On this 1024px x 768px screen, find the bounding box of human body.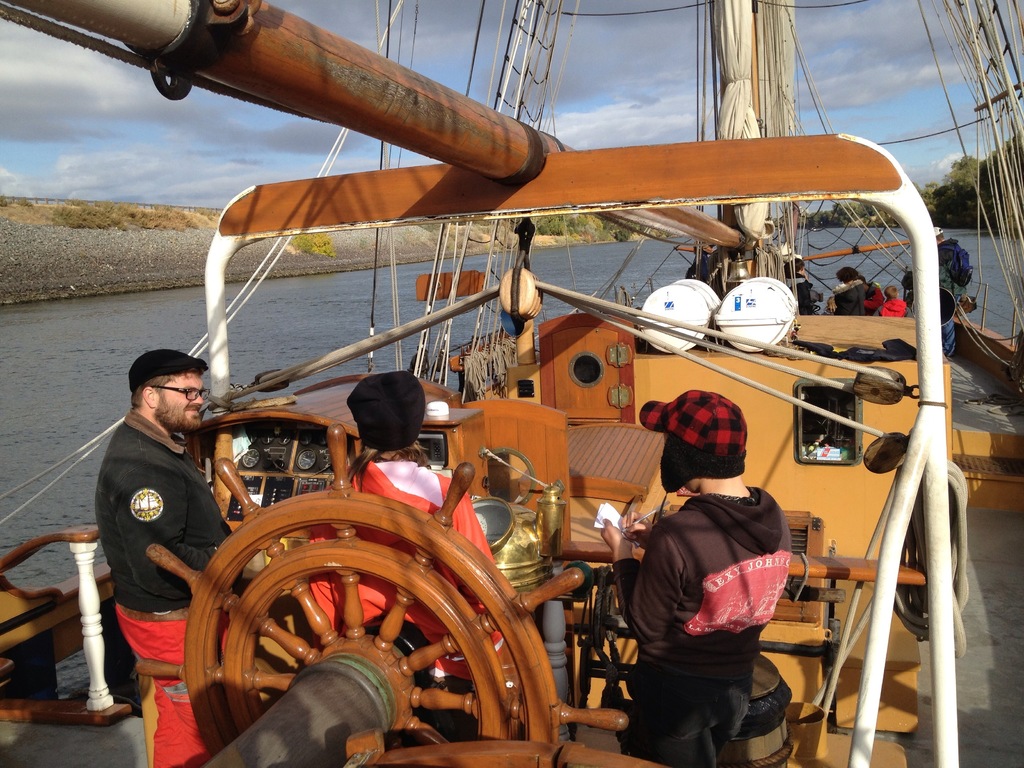
Bounding box: region(856, 275, 883, 316).
